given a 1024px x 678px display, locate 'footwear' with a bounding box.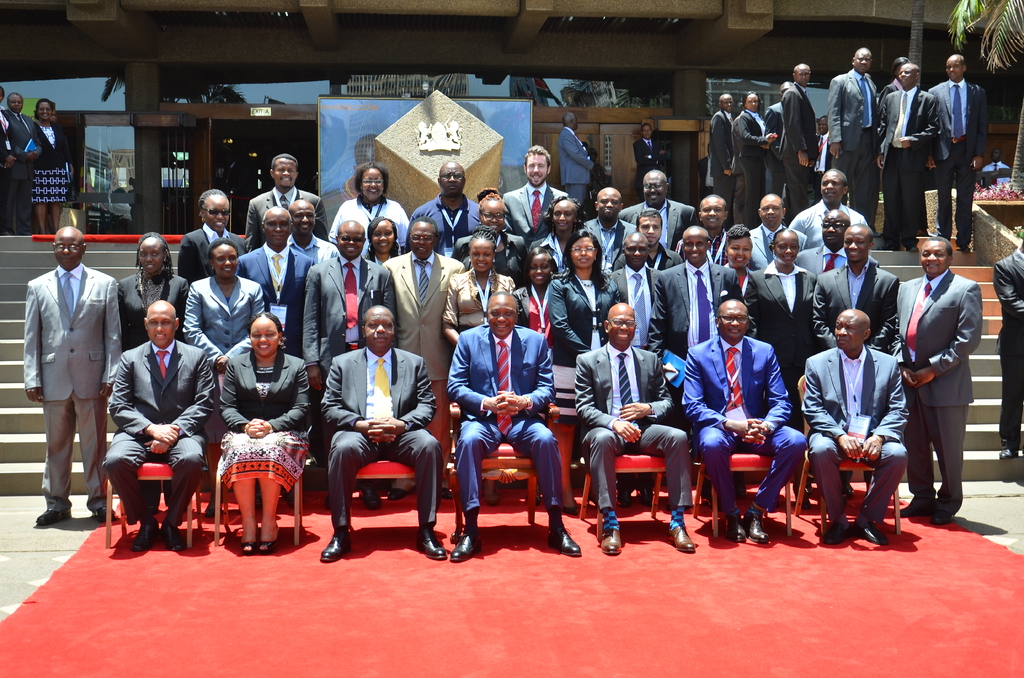
Located: 362 485 385 514.
